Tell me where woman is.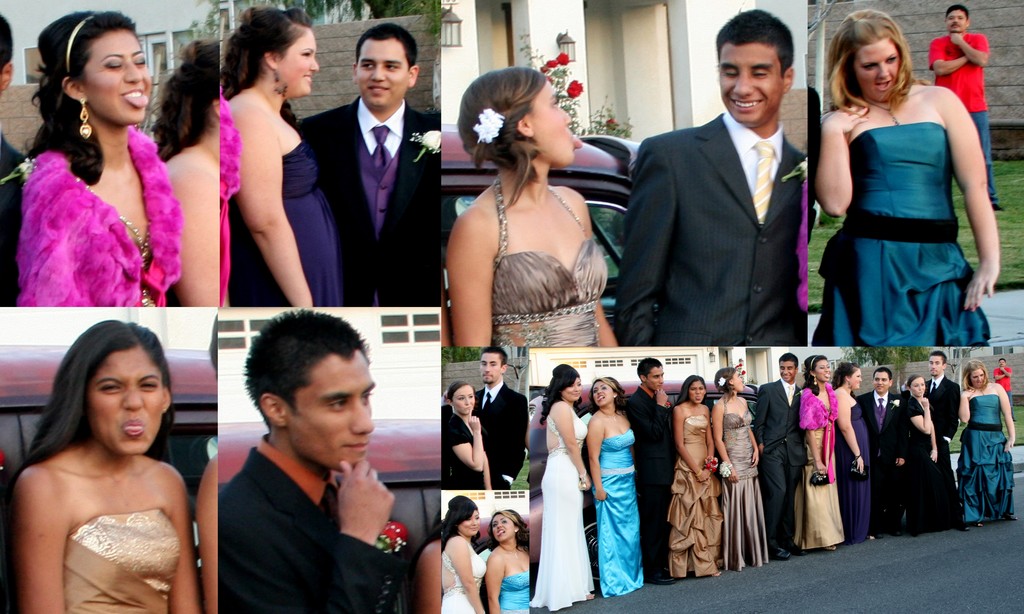
woman is at 586, 375, 640, 597.
